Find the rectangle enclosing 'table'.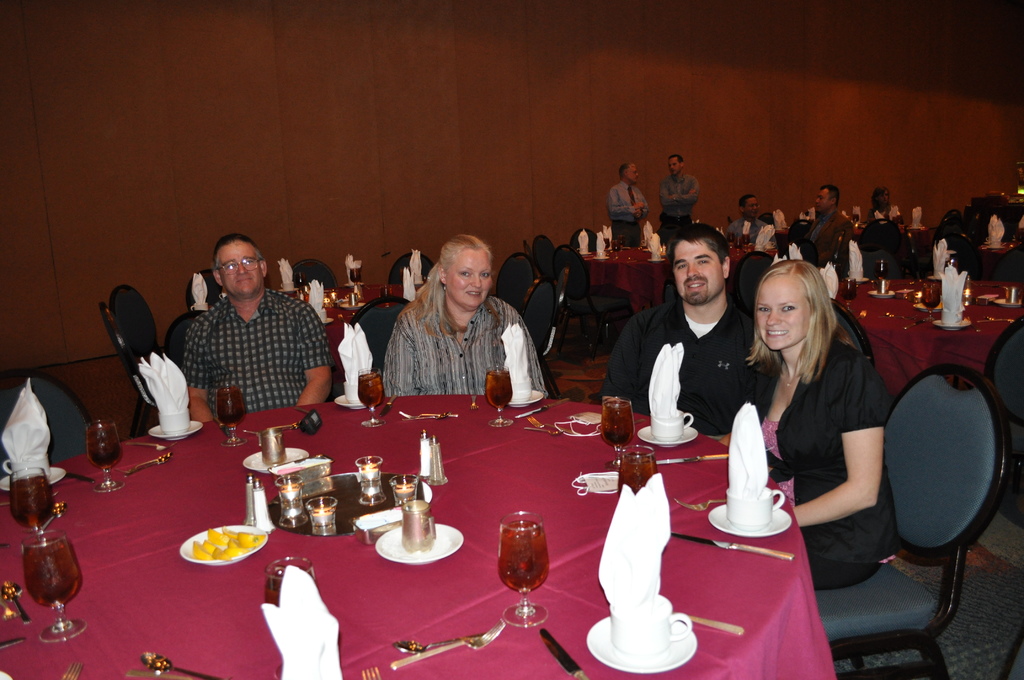
15,393,969,673.
